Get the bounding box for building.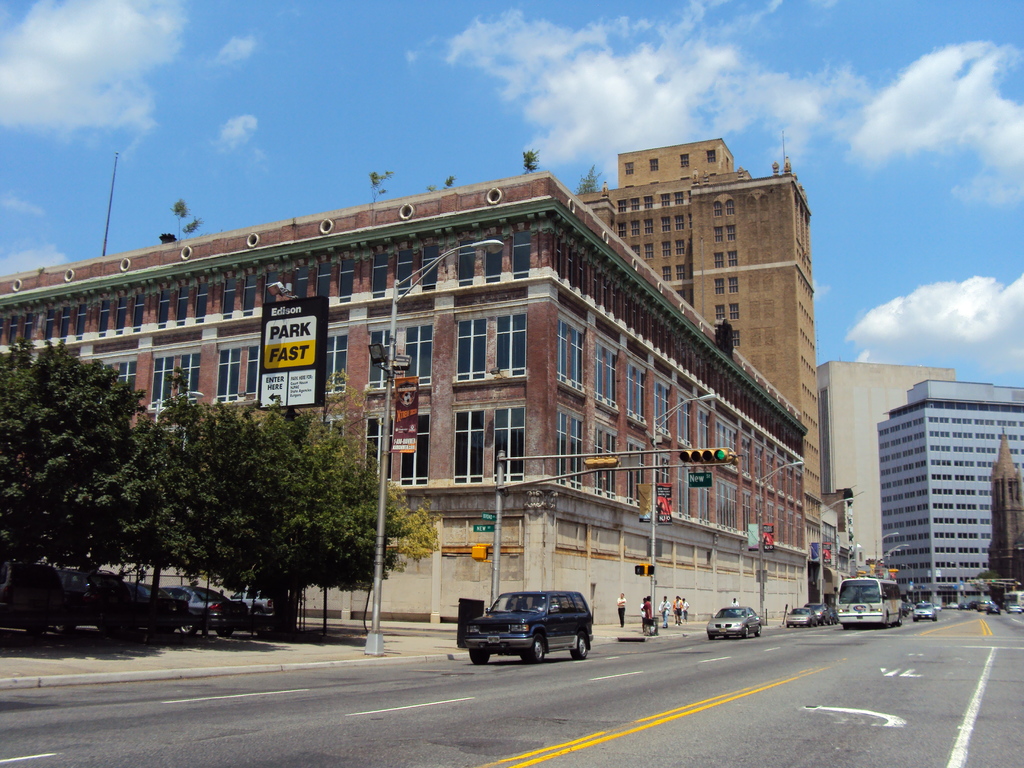
[814,358,947,576].
